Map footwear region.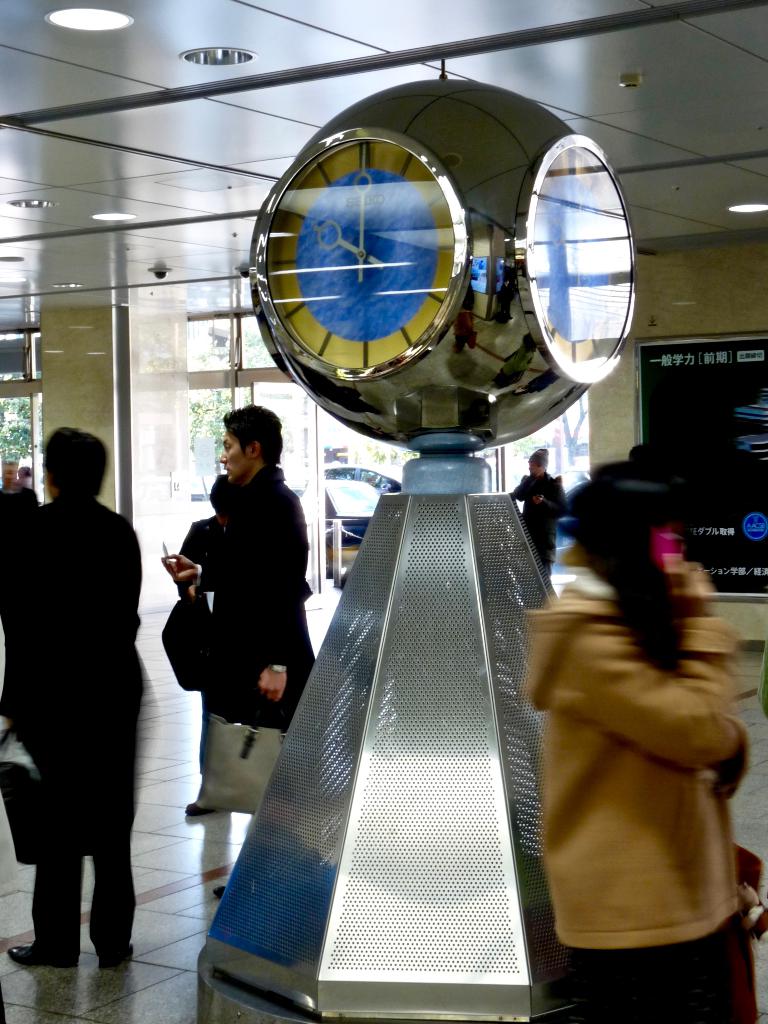
Mapped to (184,804,230,816).
